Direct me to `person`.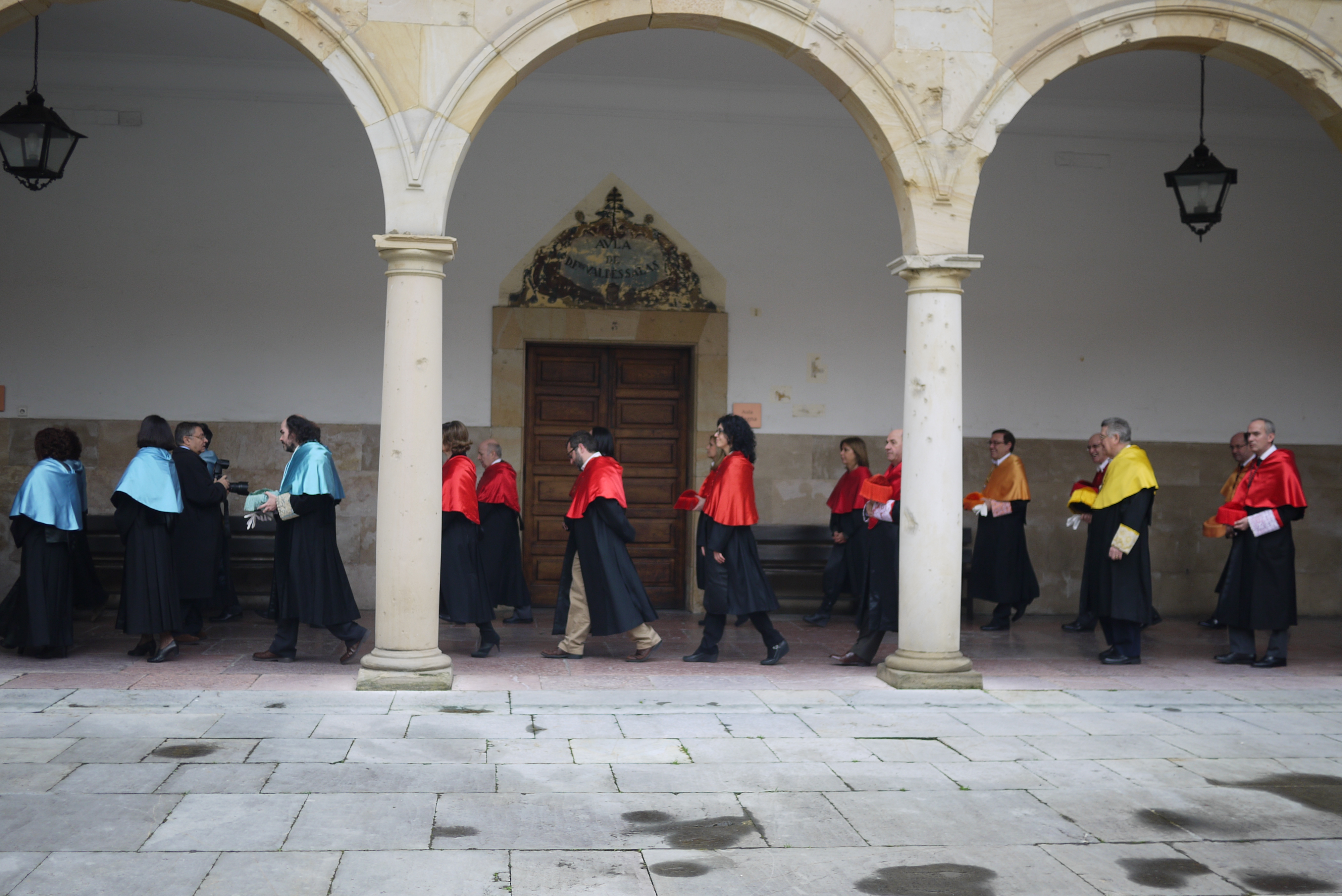
Direction: bbox=[324, 144, 350, 210].
